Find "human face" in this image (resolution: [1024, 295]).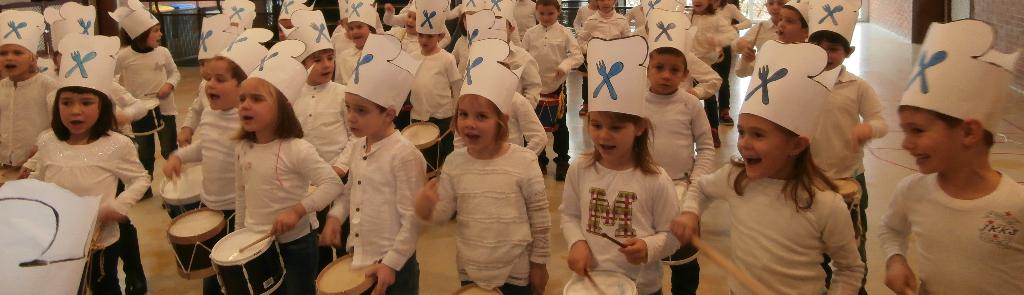
crop(415, 36, 438, 49).
